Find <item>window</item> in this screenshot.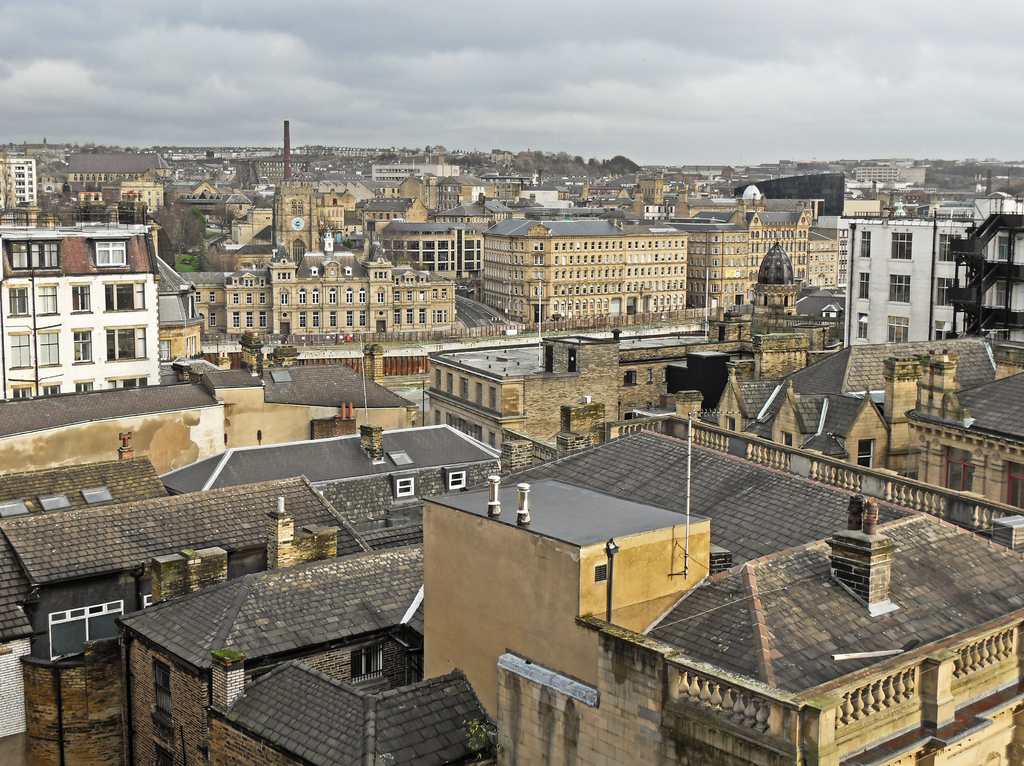
The bounding box for <item>window</item> is {"left": 231, "top": 279, "right": 238, "bottom": 285}.
